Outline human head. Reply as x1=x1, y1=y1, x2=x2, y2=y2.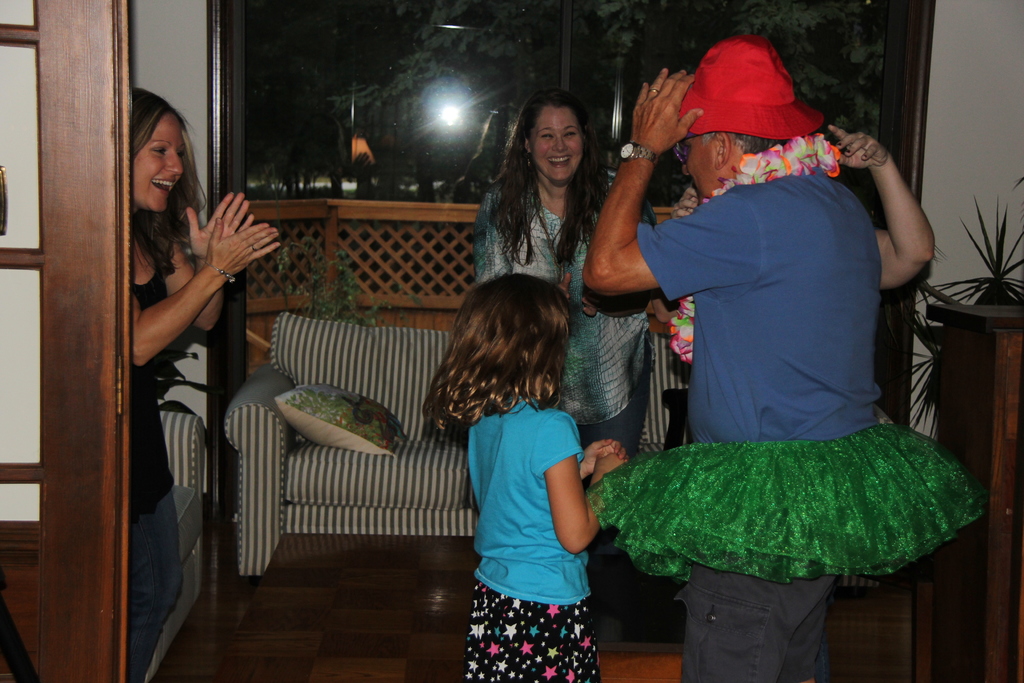
x1=455, y1=277, x2=573, y2=409.
